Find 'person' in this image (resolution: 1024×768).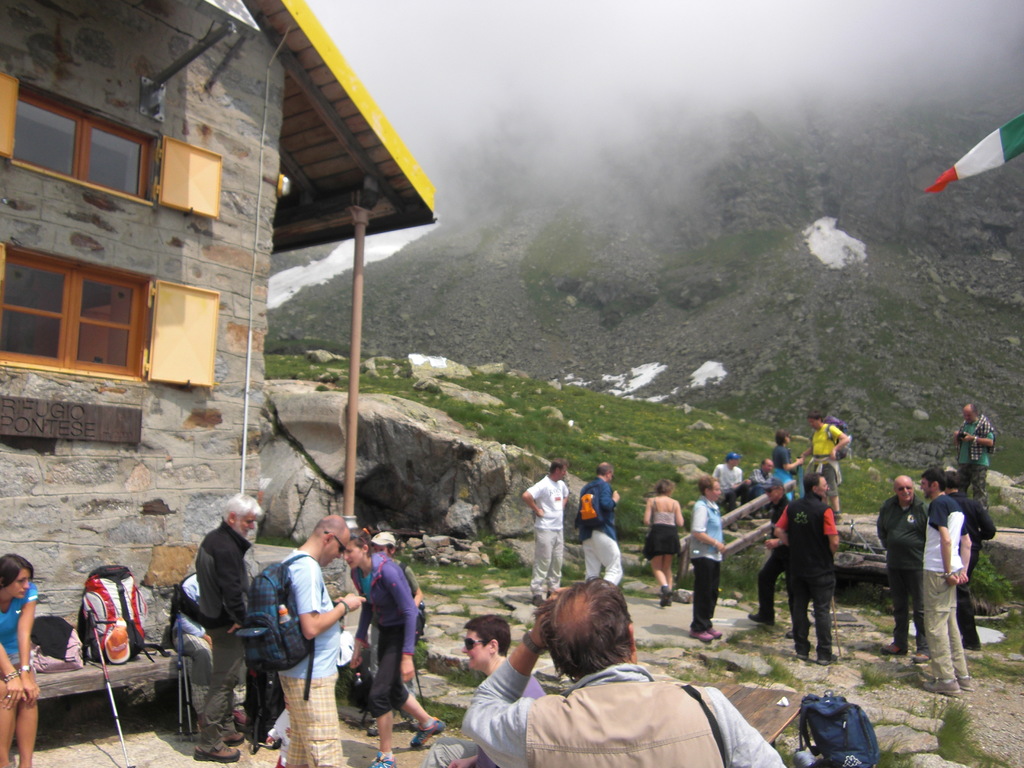
BBox(409, 617, 547, 767).
